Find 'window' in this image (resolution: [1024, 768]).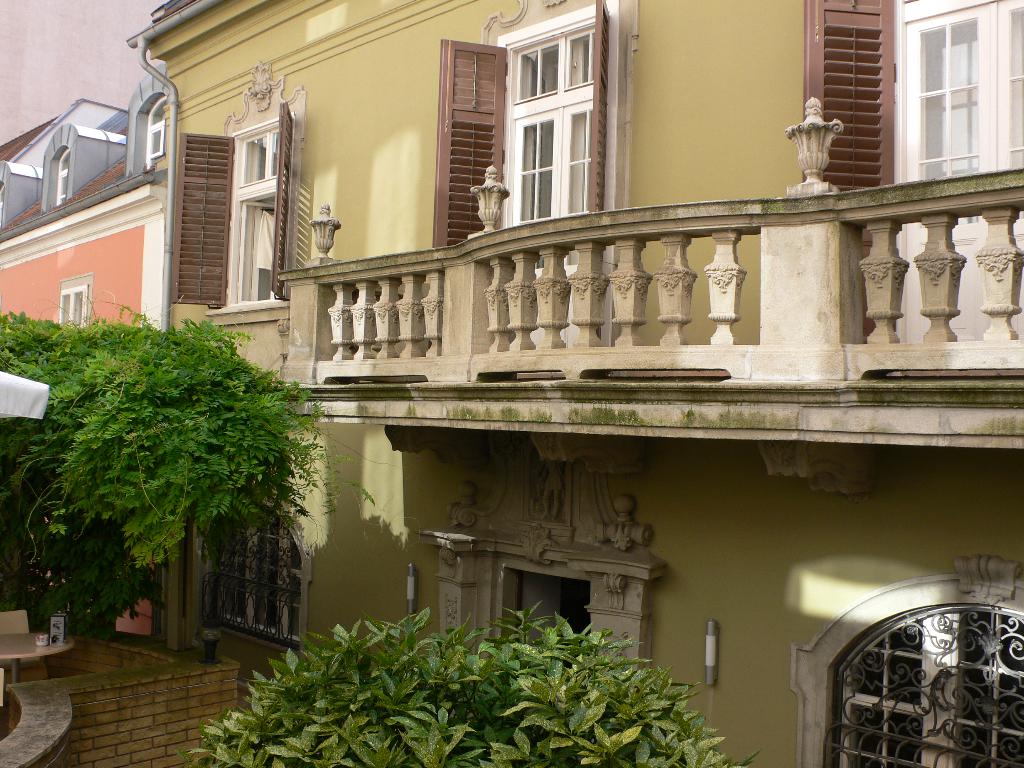
55:148:76:208.
